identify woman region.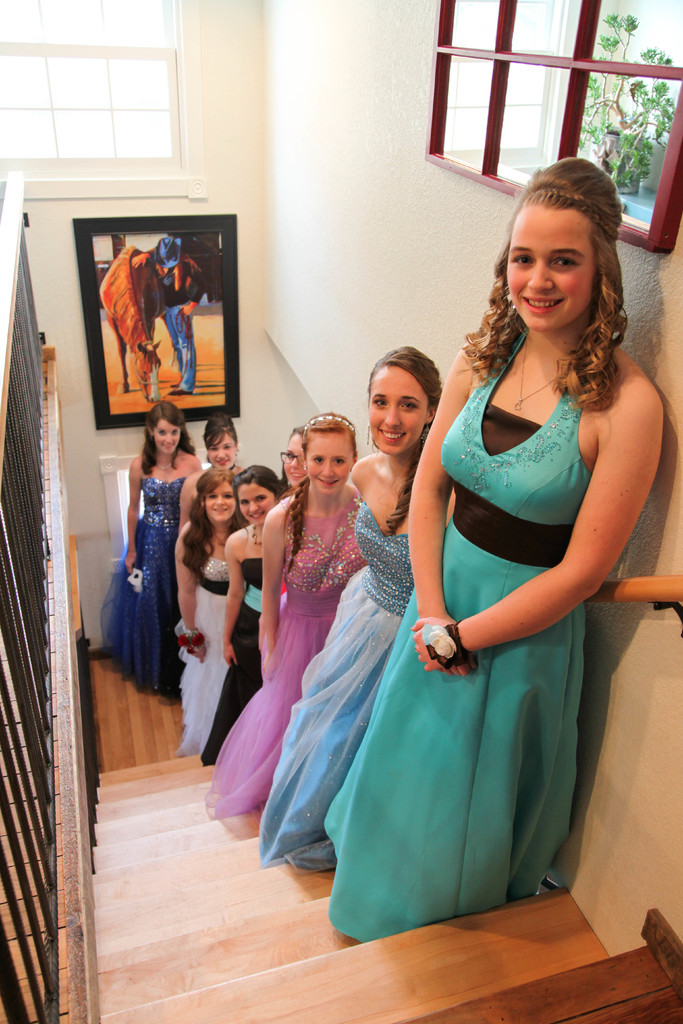
Region: [x1=360, y1=188, x2=657, y2=910].
